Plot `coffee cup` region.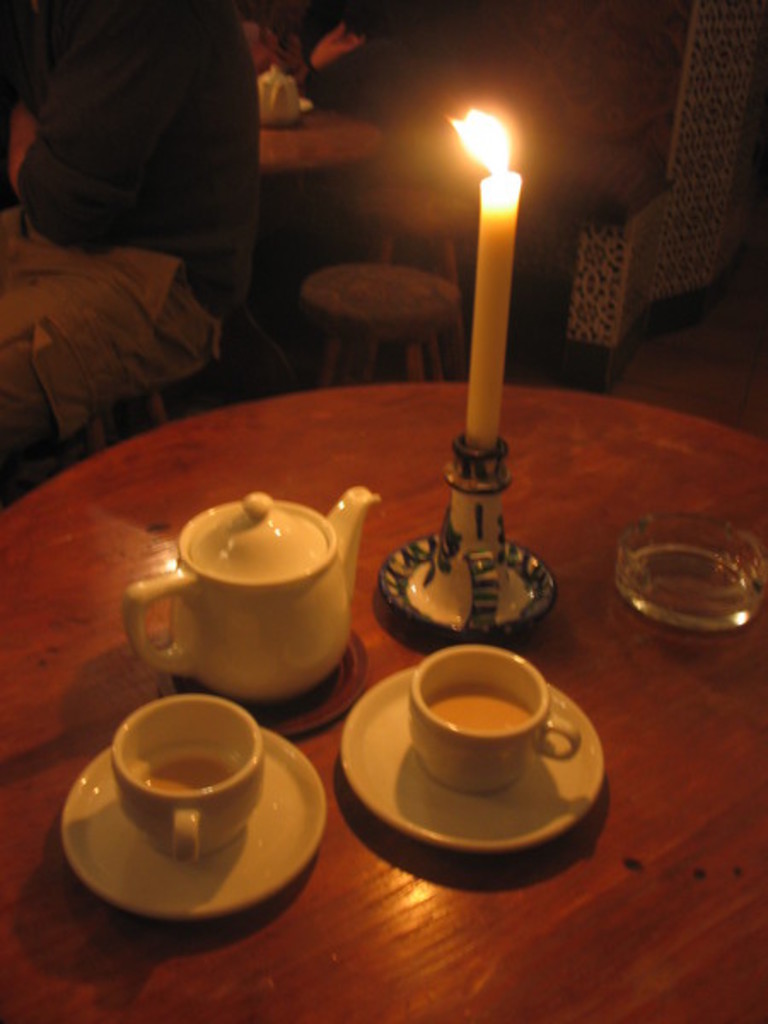
Plotted at detection(408, 645, 582, 794).
